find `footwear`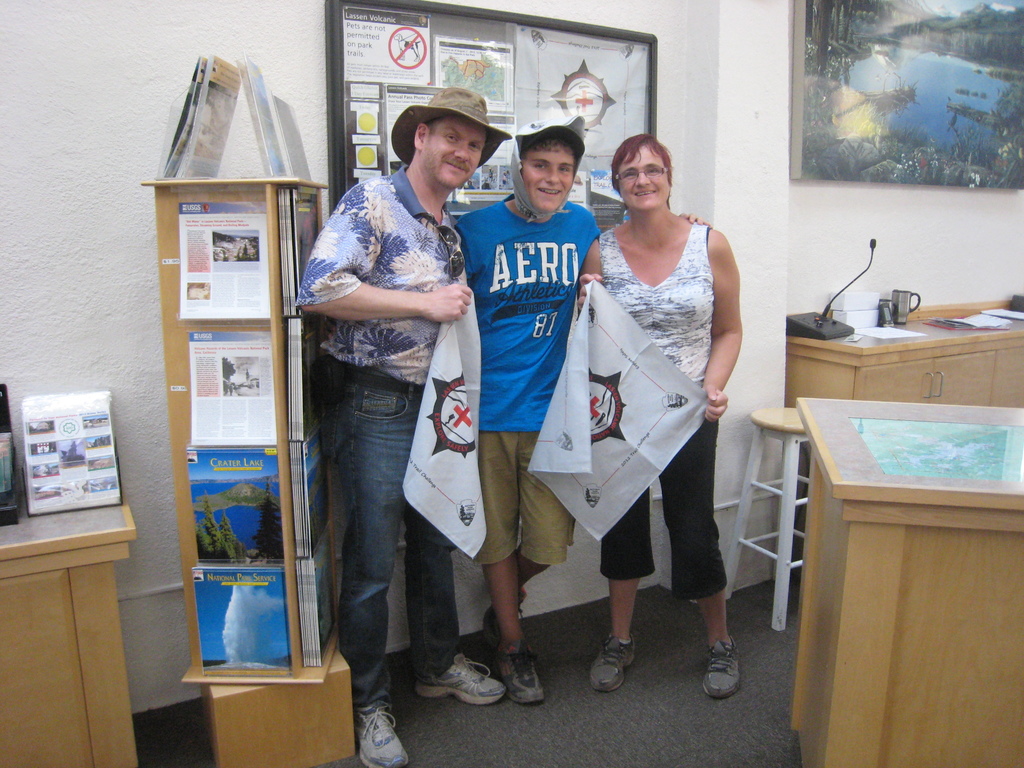
(left=414, top=653, right=504, bottom=705)
